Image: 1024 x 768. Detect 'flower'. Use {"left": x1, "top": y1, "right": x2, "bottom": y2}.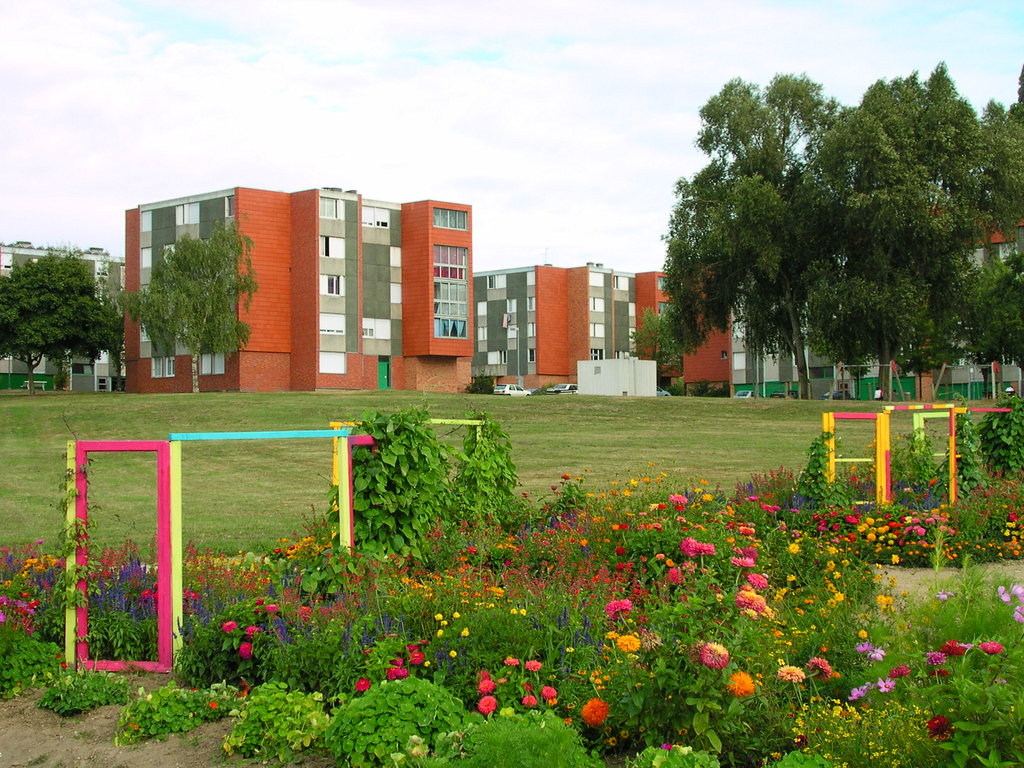
{"left": 388, "top": 655, "right": 403, "bottom": 666}.
